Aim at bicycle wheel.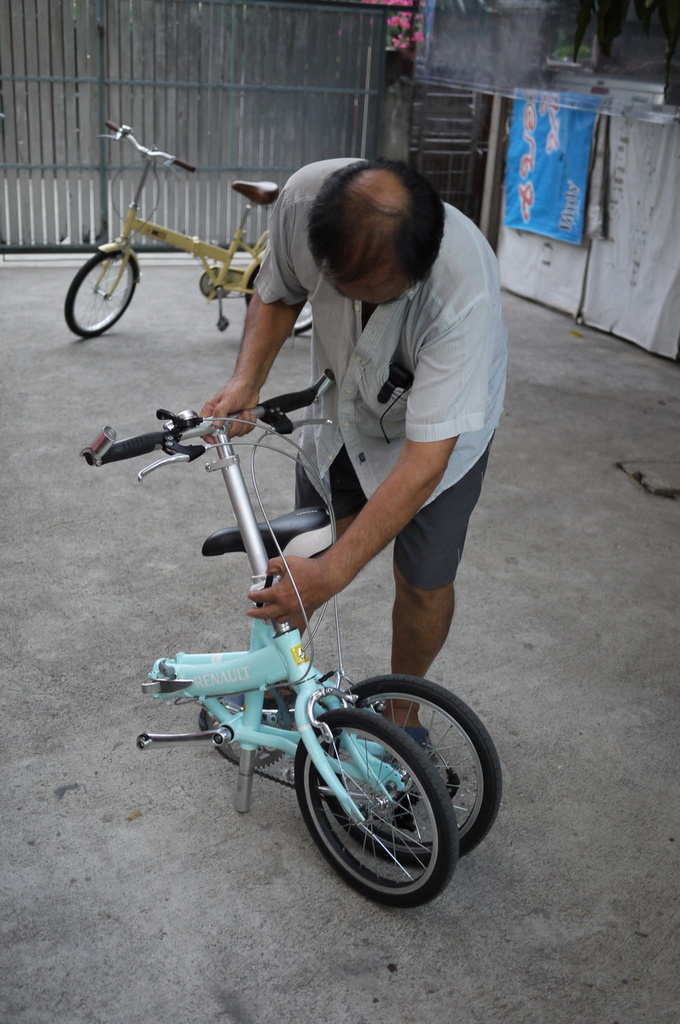
Aimed at [323, 678, 506, 859].
